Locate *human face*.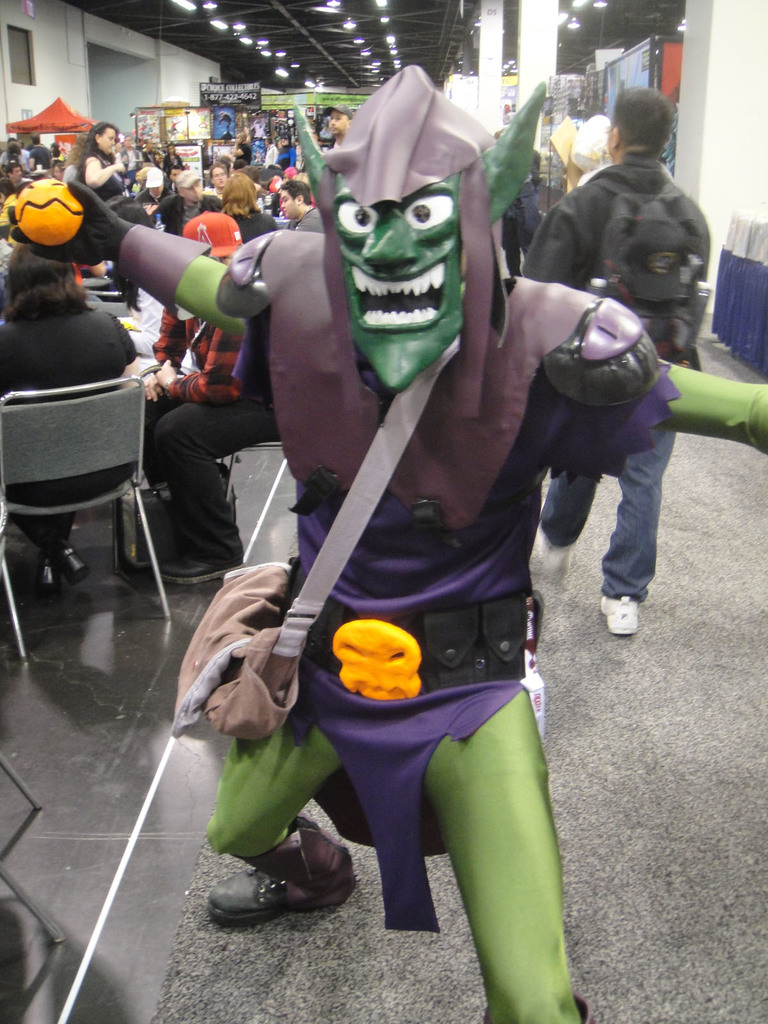
Bounding box: (left=209, top=165, right=229, bottom=189).
